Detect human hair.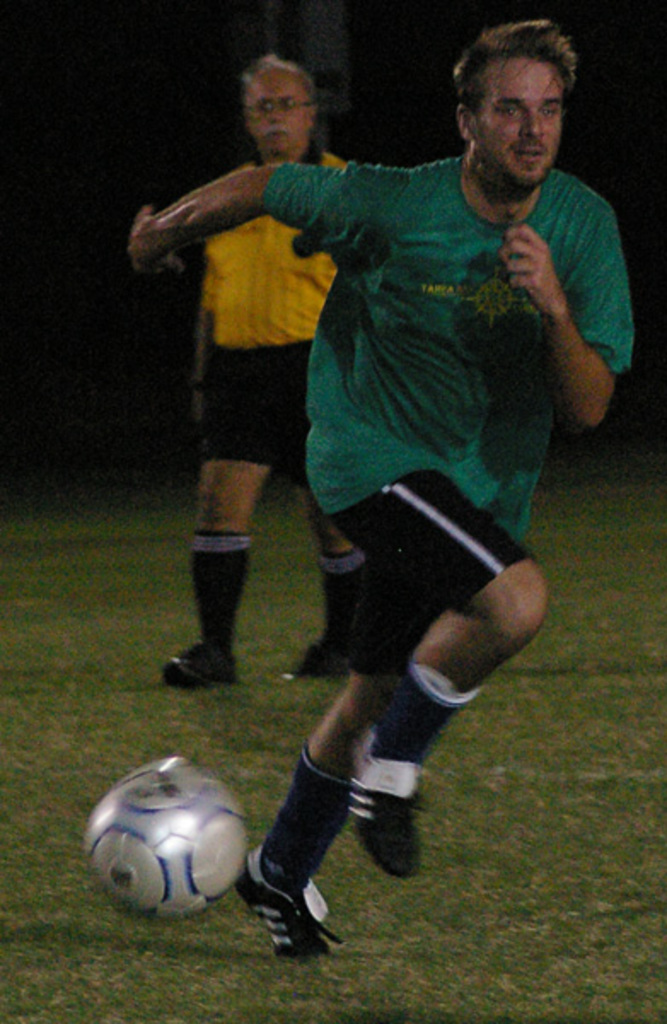
Detected at select_region(455, 9, 589, 152).
